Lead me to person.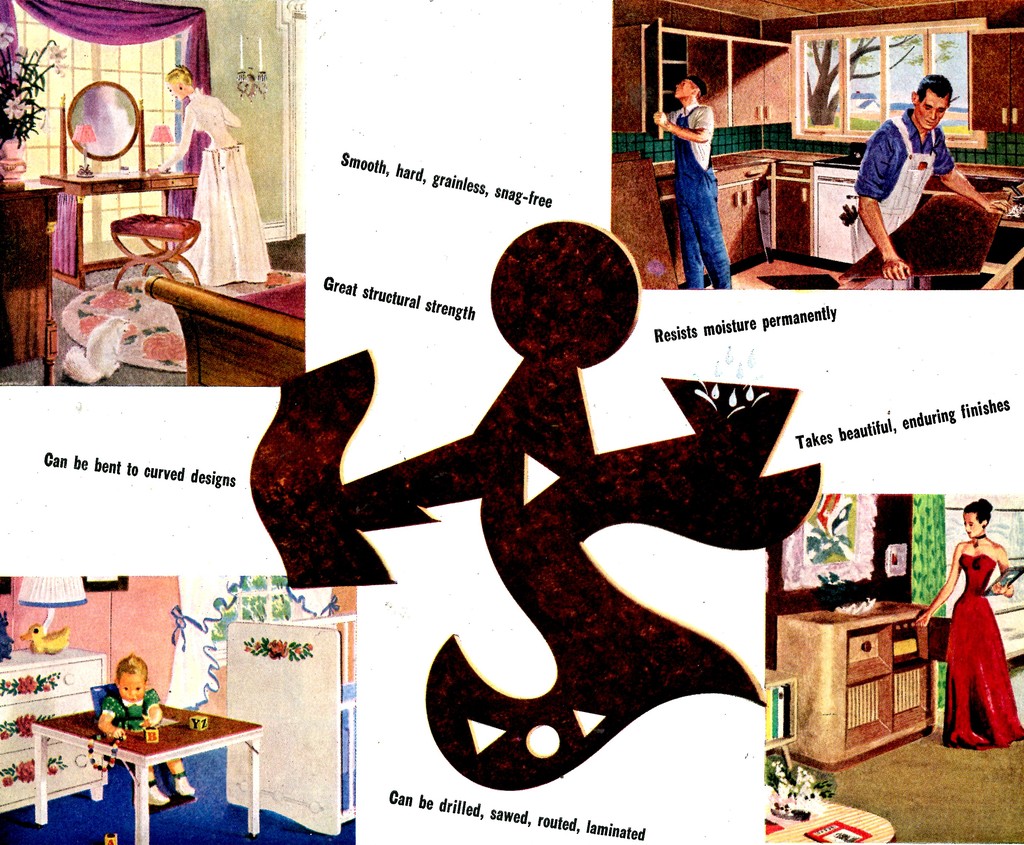
Lead to select_region(652, 65, 733, 291).
